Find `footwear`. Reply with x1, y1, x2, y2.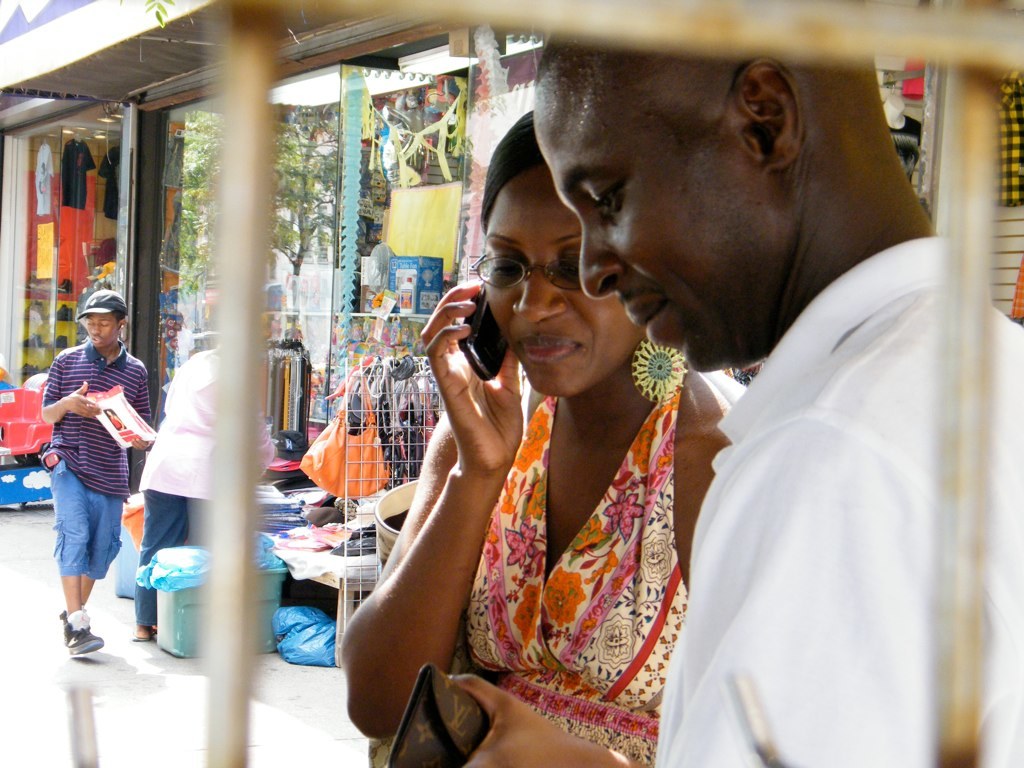
64, 610, 104, 657.
